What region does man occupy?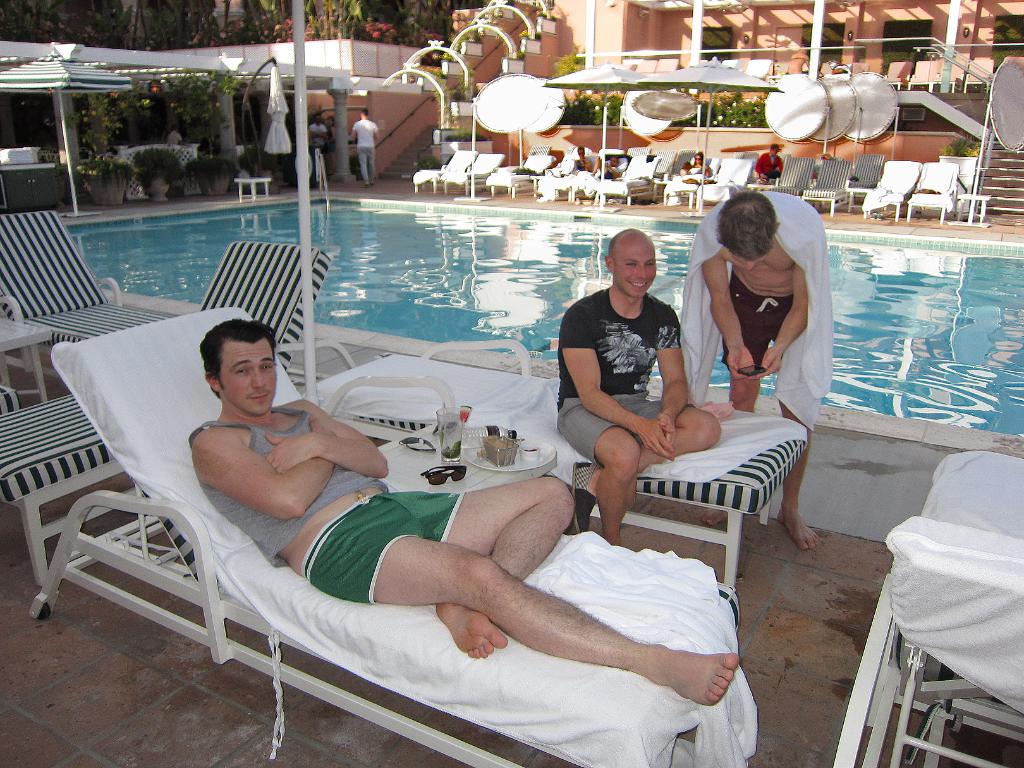
locate(594, 155, 625, 181).
